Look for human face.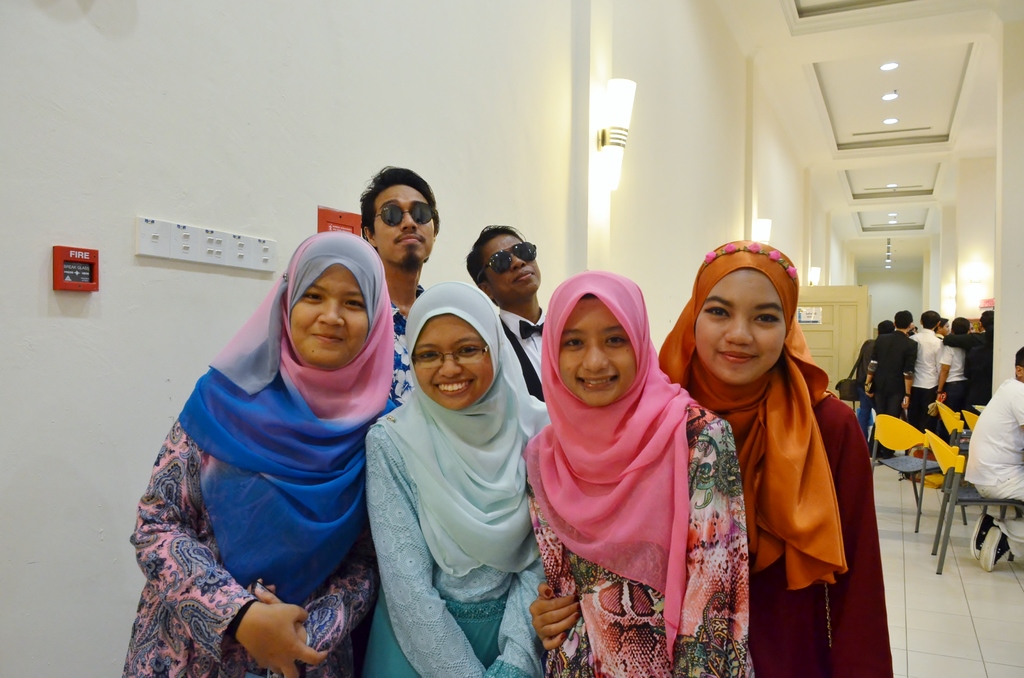
Found: crop(942, 321, 950, 337).
